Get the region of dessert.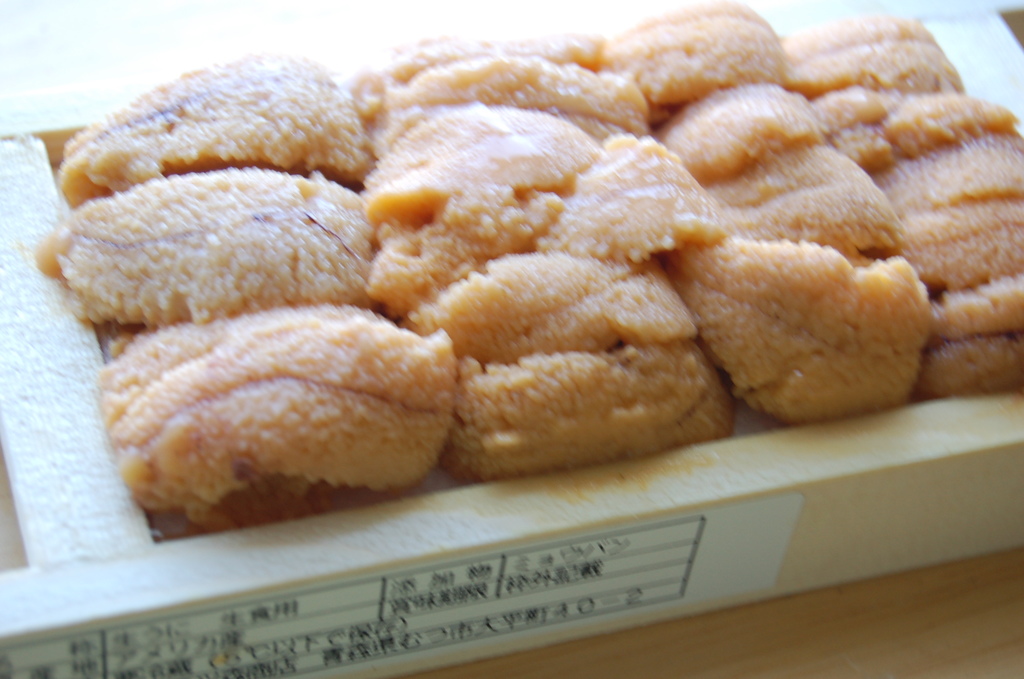
(920,205,1020,289).
